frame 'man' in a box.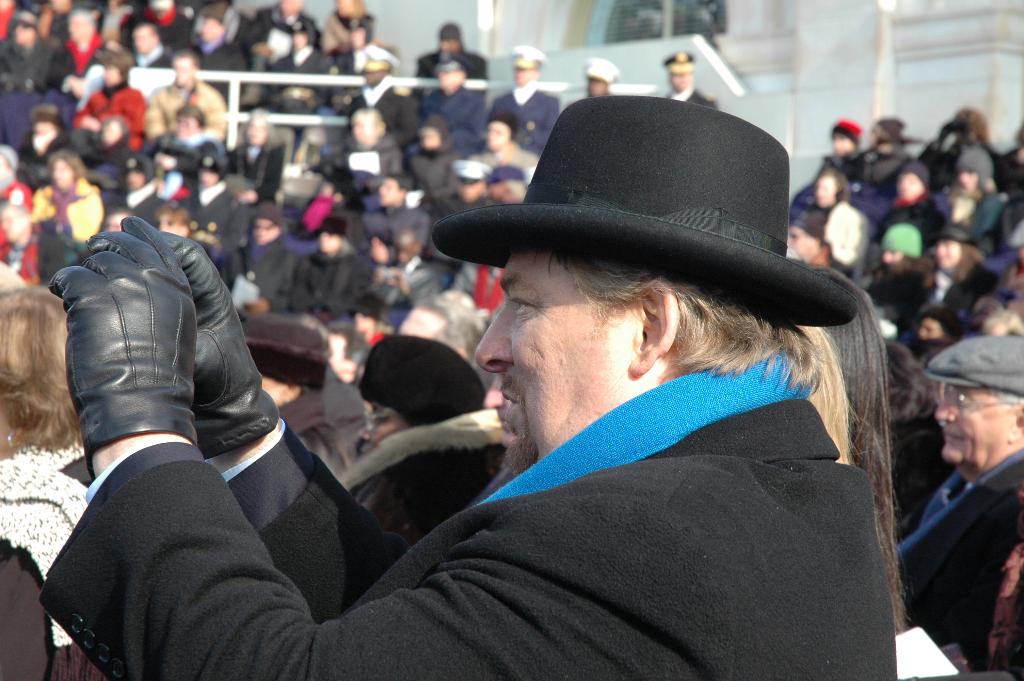
34, 94, 897, 680.
